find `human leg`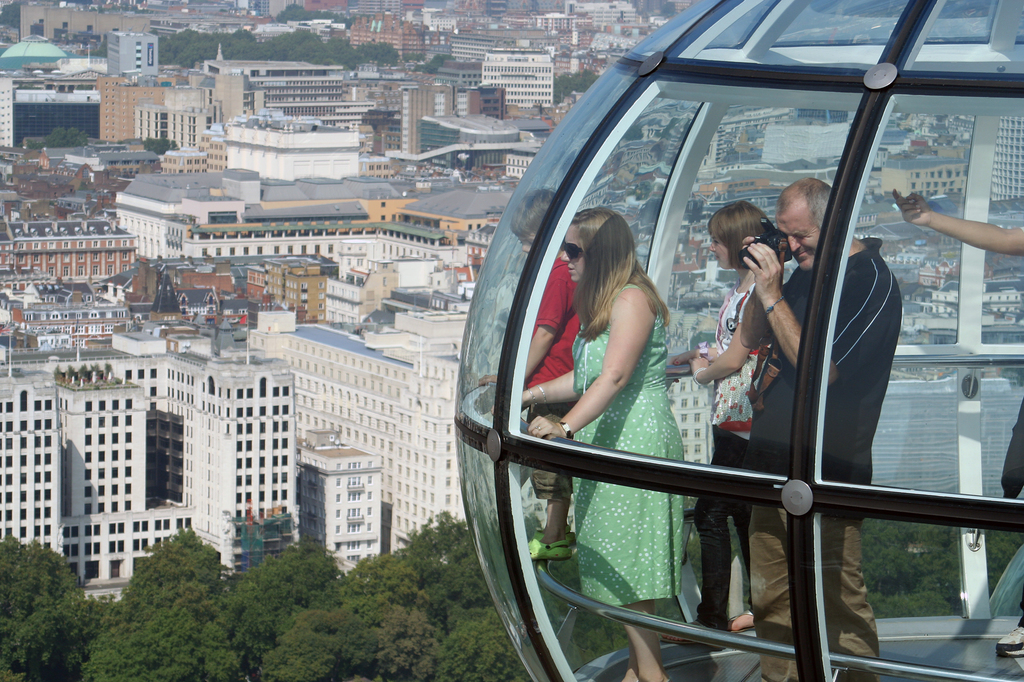
crop(620, 592, 678, 681)
